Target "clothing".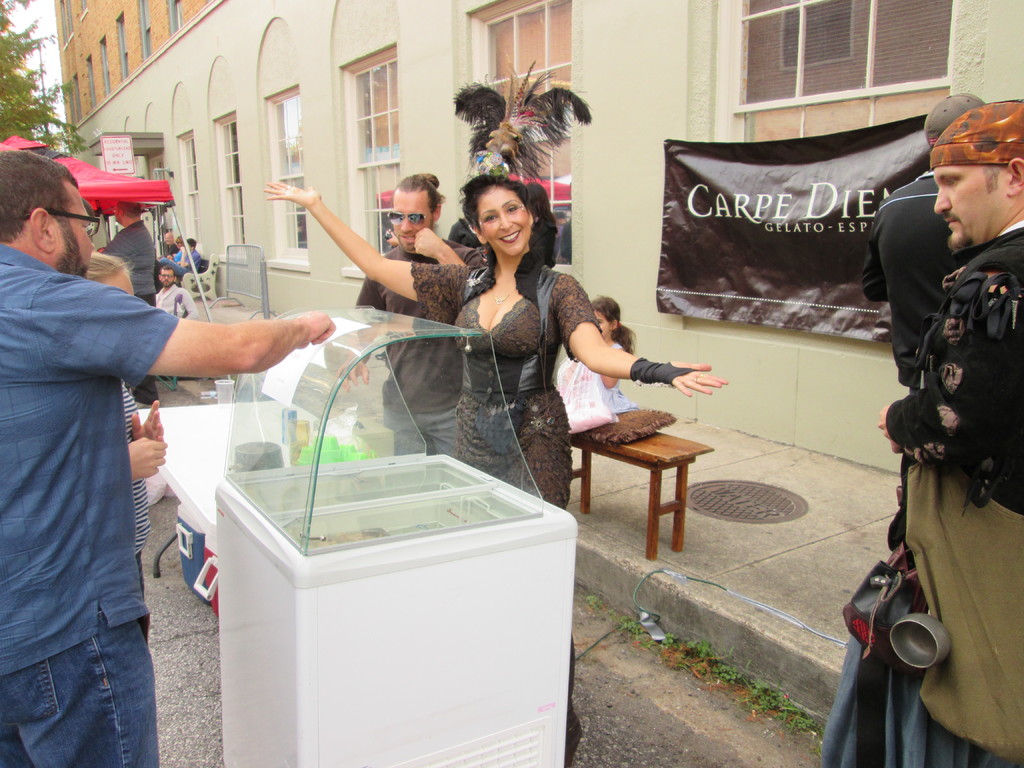
Target region: 163/243/177/258.
